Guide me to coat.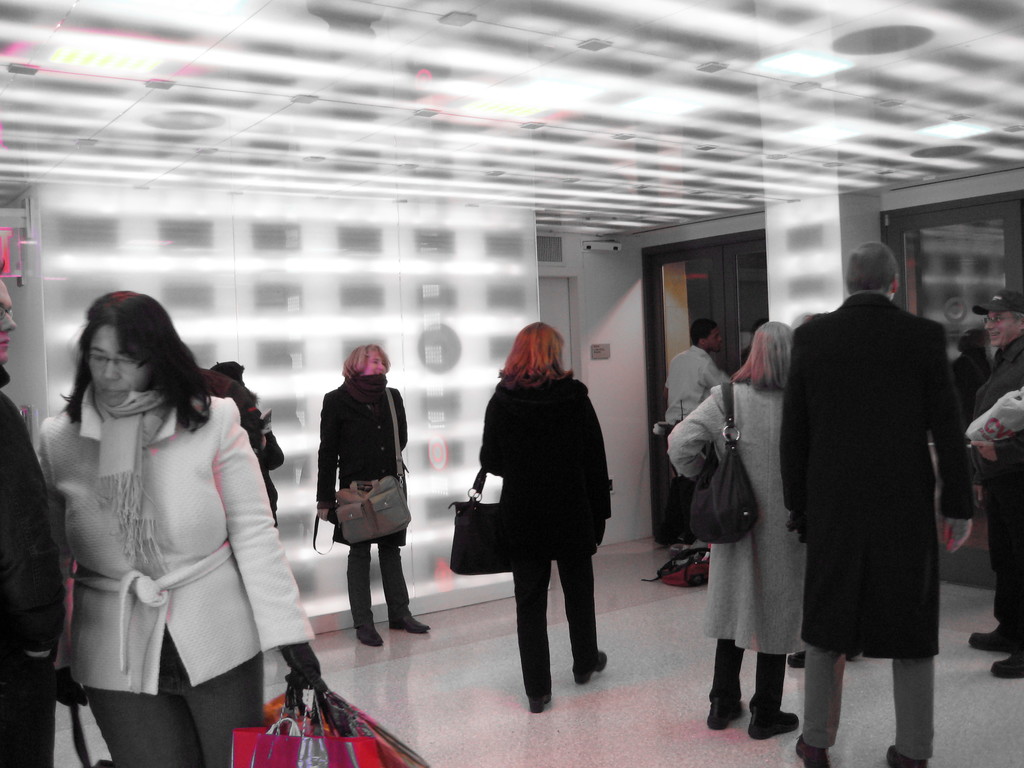
Guidance: 31 365 334 711.
